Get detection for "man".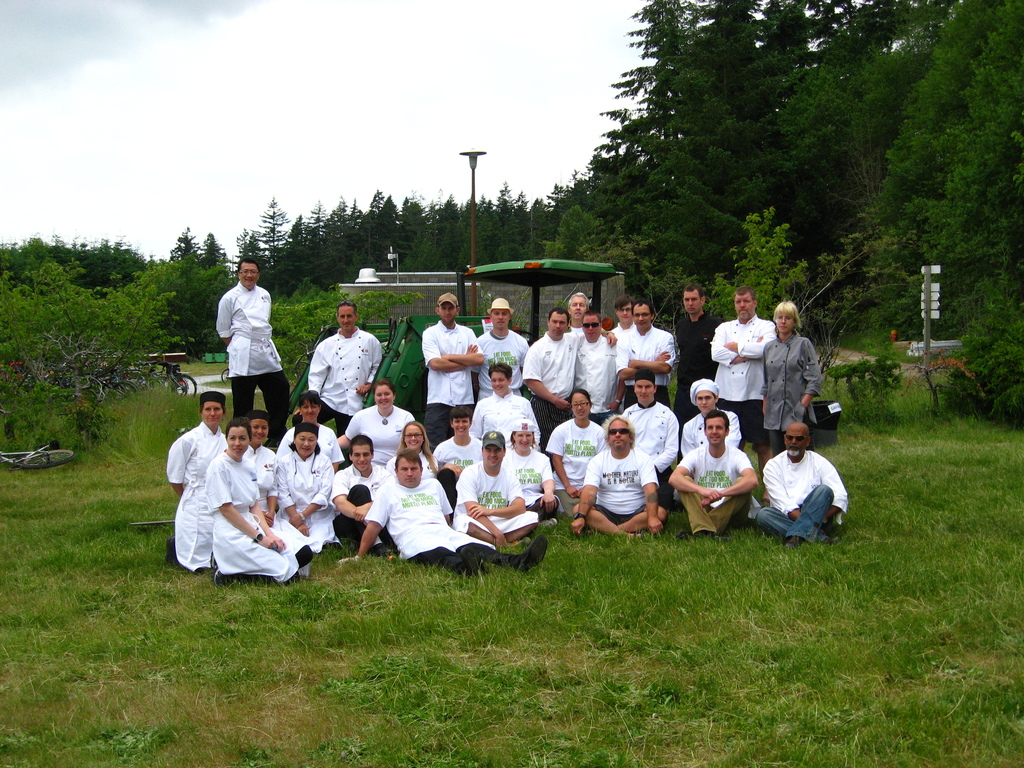
Detection: {"left": 755, "top": 419, "right": 846, "bottom": 545}.
